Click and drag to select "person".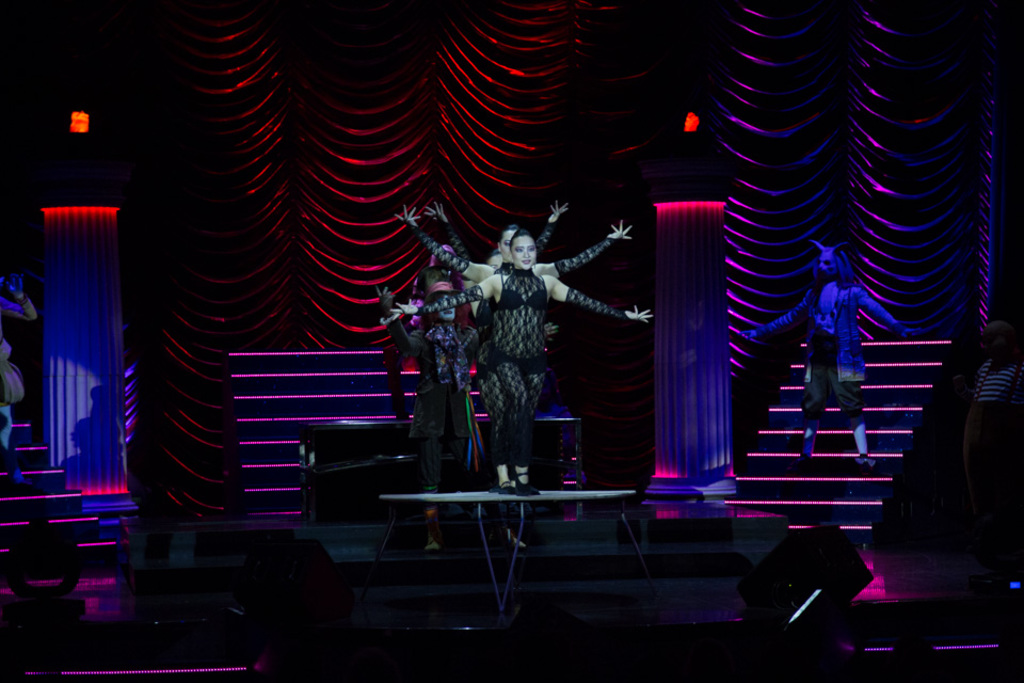
Selection: [left=386, top=227, right=653, bottom=496].
